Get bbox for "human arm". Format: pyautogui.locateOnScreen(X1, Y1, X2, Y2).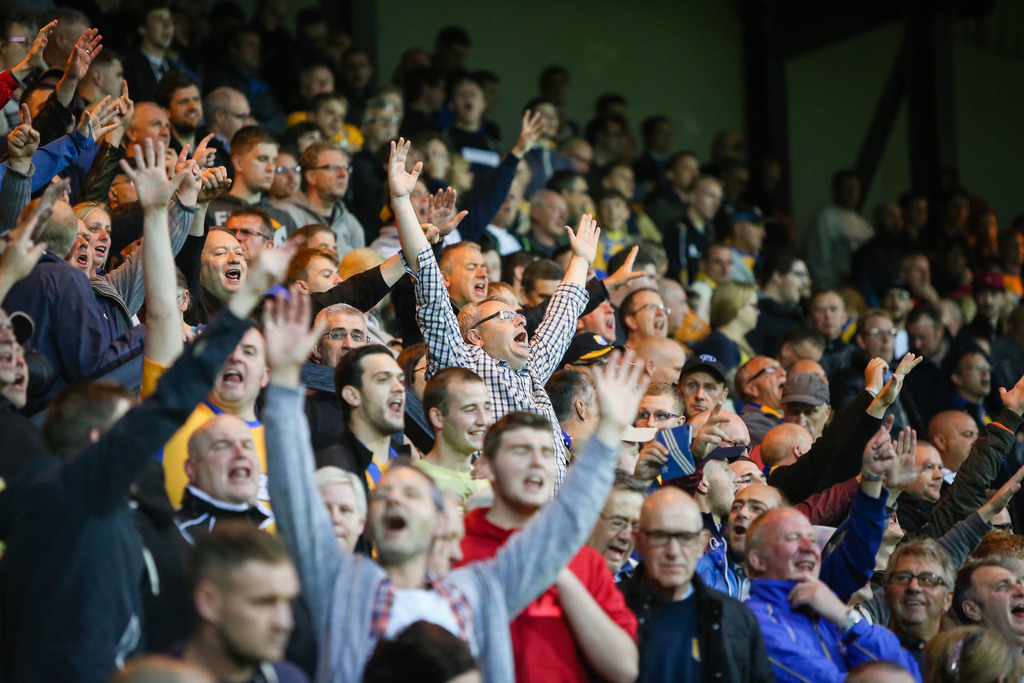
pyautogui.locateOnScreen(458, 111, 550, 231).
